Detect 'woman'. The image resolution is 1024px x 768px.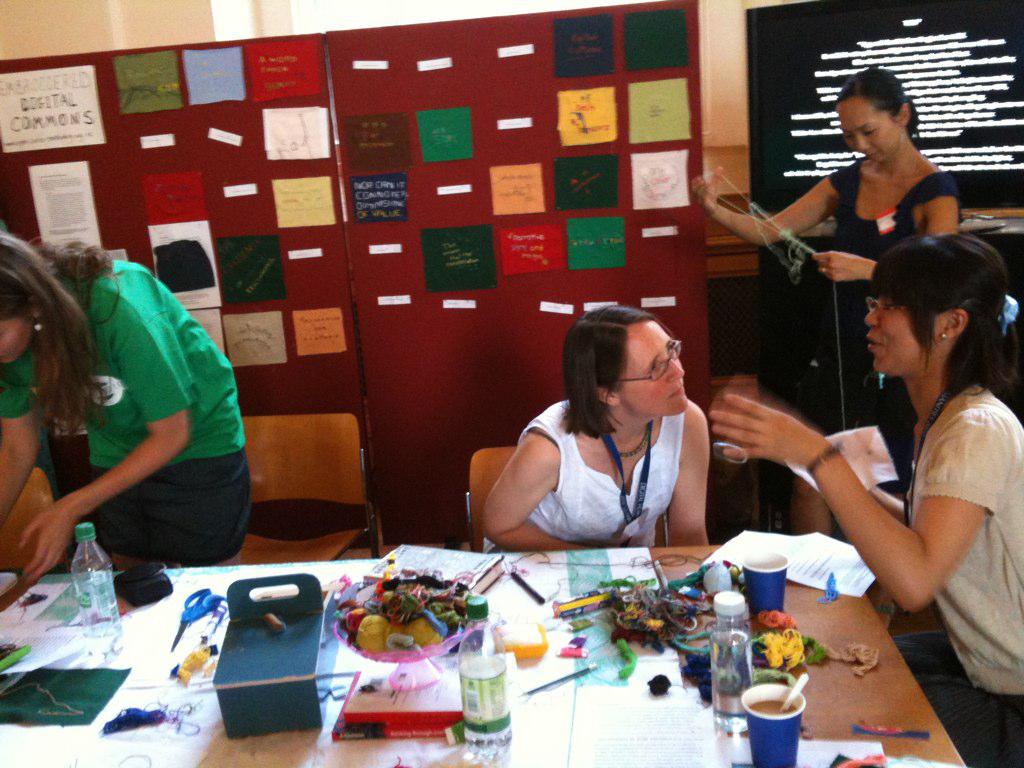
rect(702, 233, 1023, 767).
